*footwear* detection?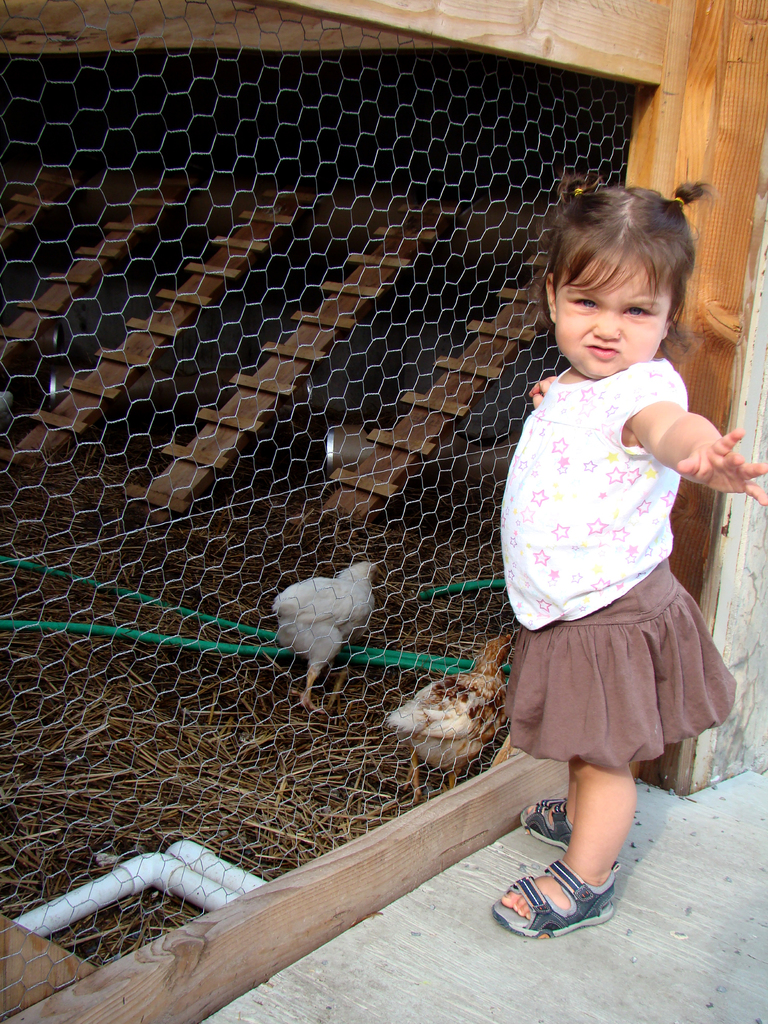
{"x1": 518, "y1": 799, "x2": 570, "y2": 855}
